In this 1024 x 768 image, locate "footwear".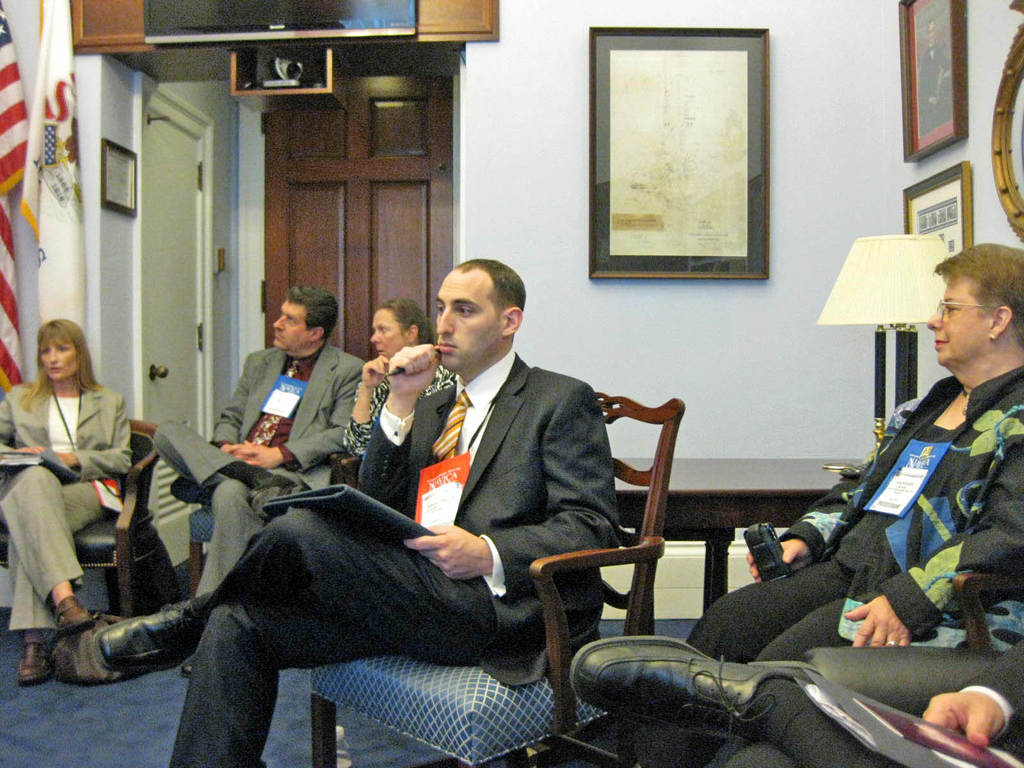
Bounding box: (left=55, top=593, right=95, bottom=634).
